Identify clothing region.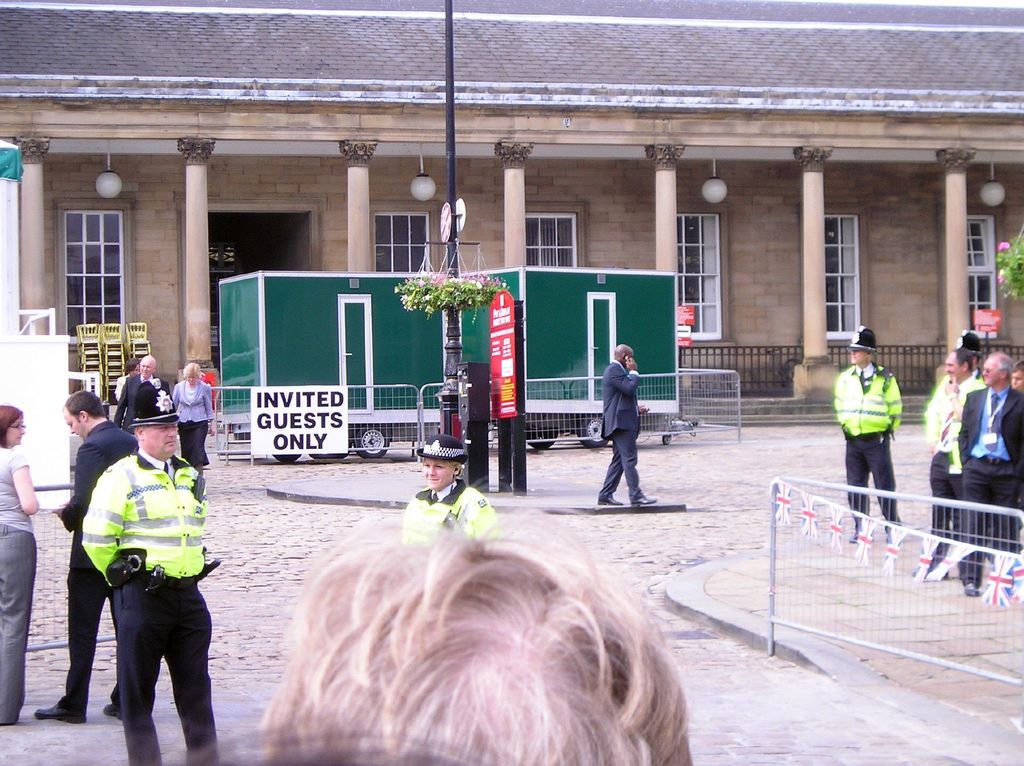
Region: [116,371,167,414].
